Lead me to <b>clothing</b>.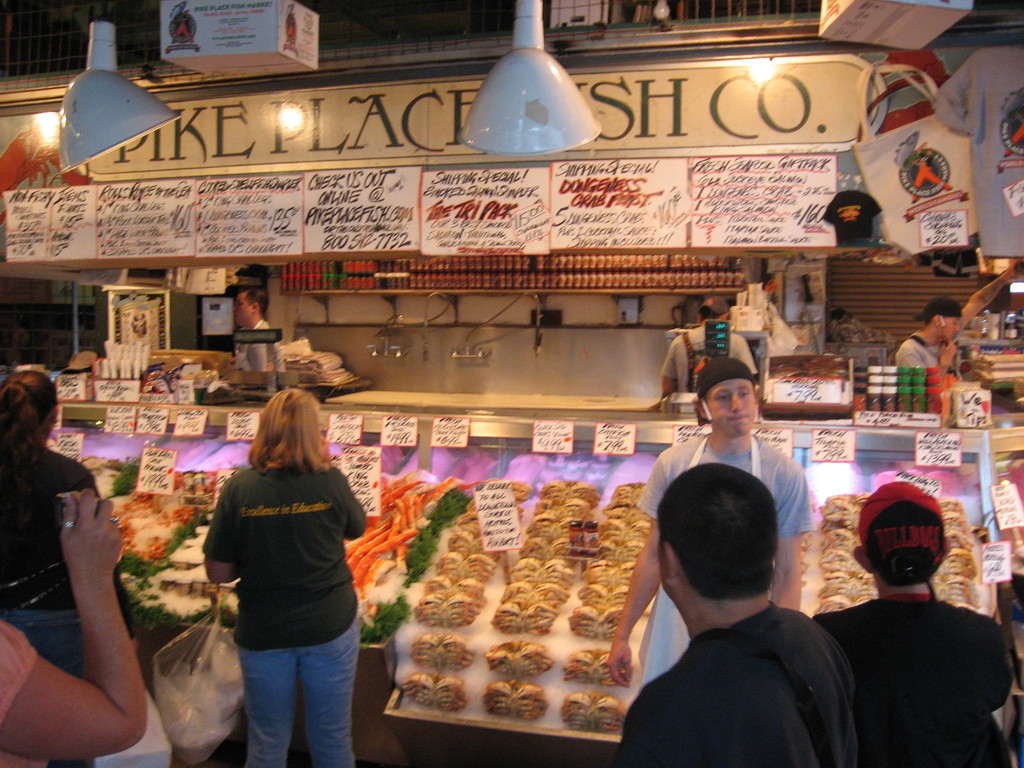
Lead to 0/443/131/703.
